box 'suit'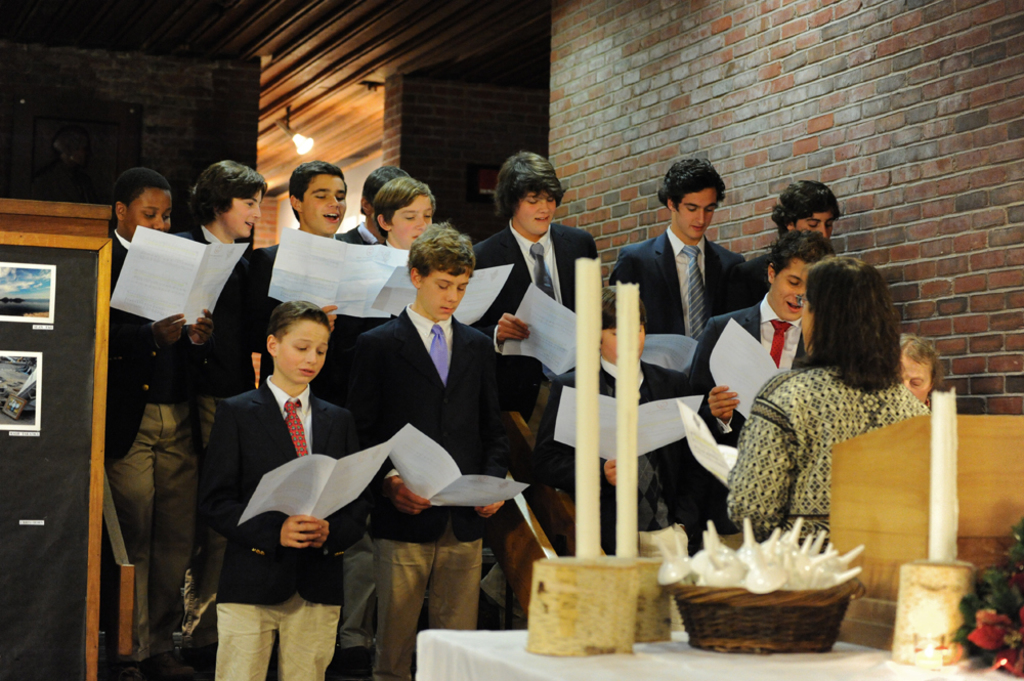
select_region(204, 377, 375, 606)
